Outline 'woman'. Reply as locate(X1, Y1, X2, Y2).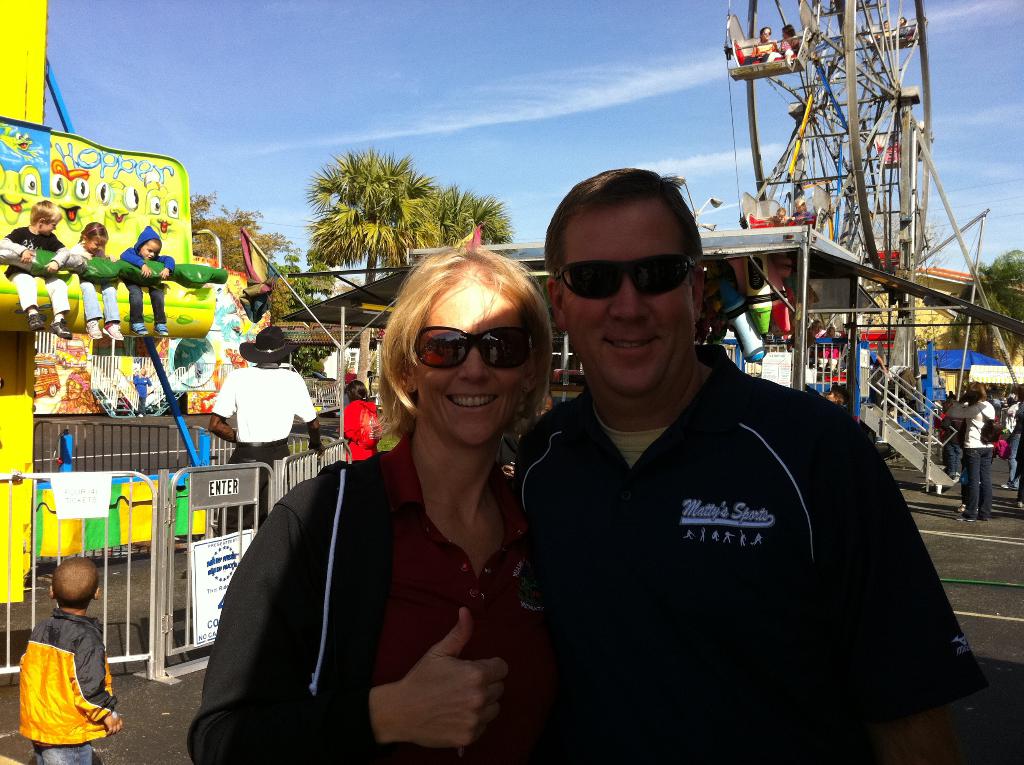
locate(235, 262, 553, 764).
